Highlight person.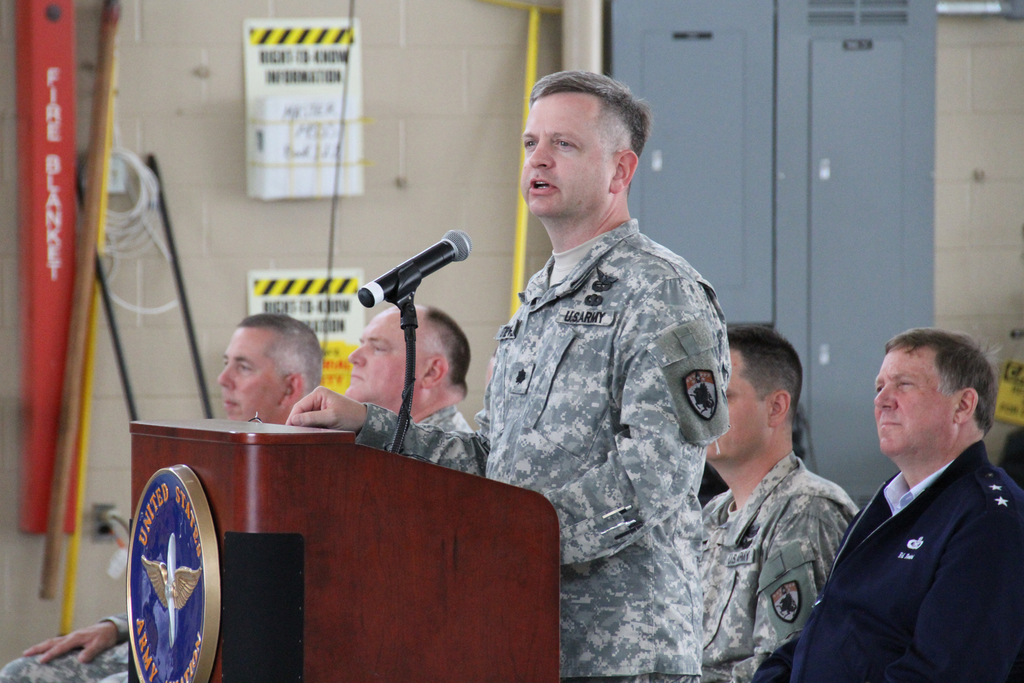
Highlighted region: box=[698, 317, 862, 673].
